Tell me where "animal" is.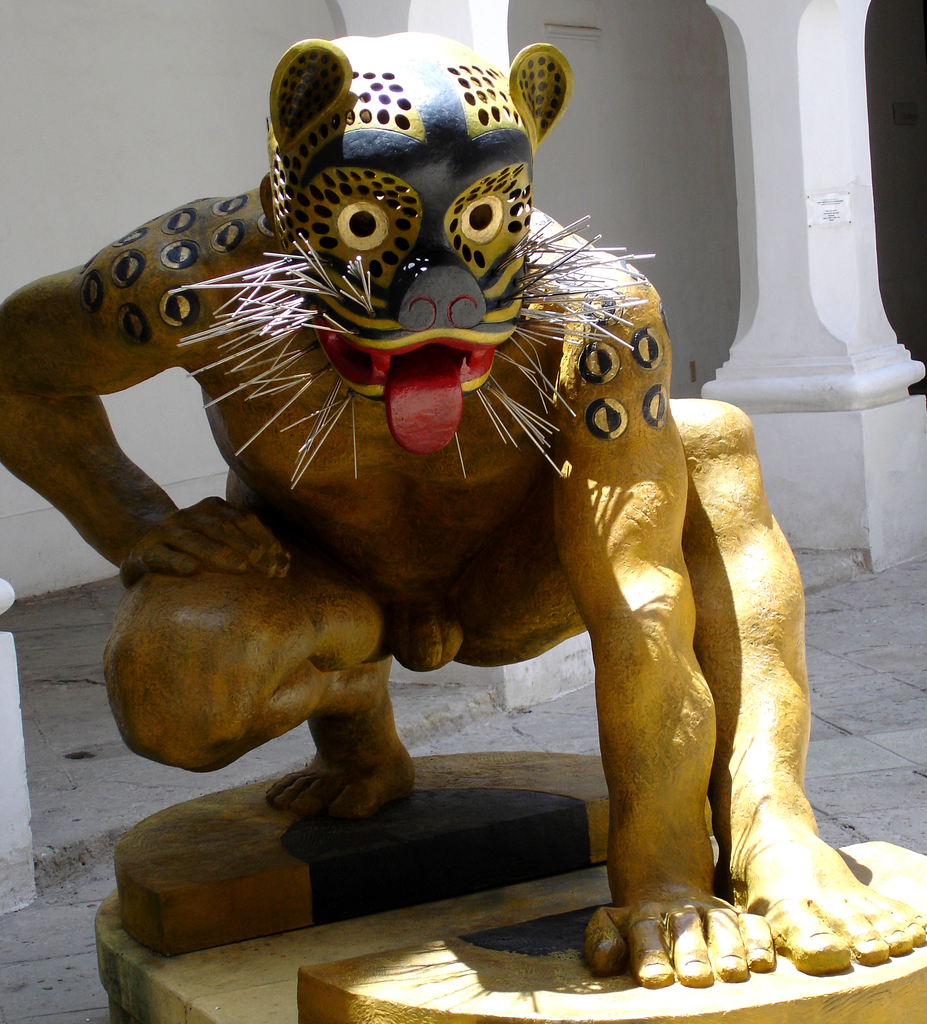
"animal" is at 14,72,820,995.
